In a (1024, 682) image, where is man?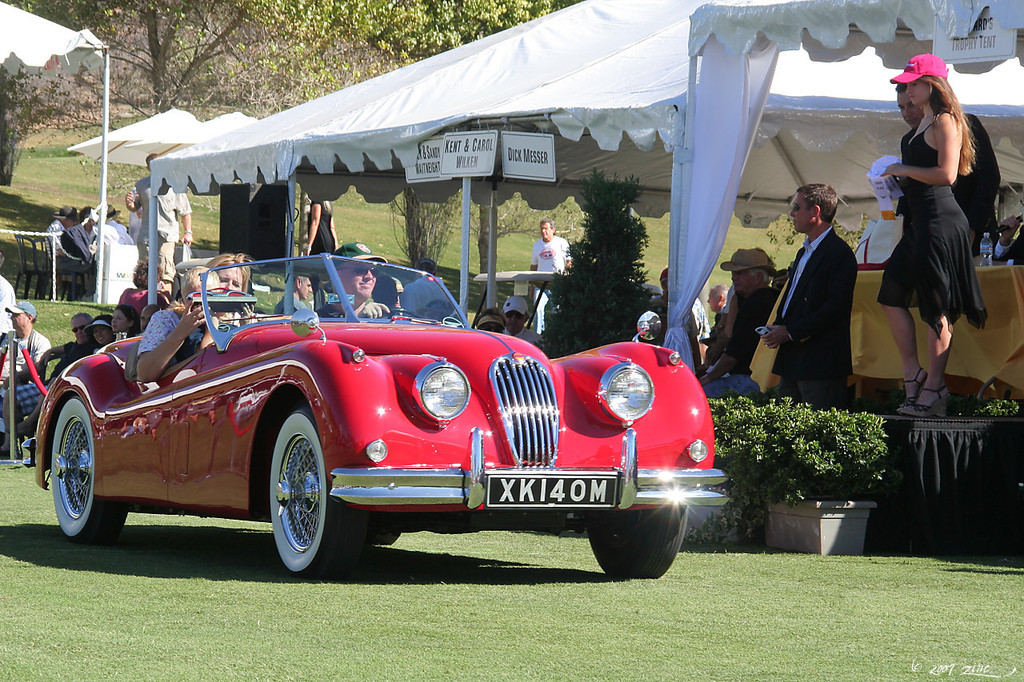
BBox(124, 153, 193, 285).
